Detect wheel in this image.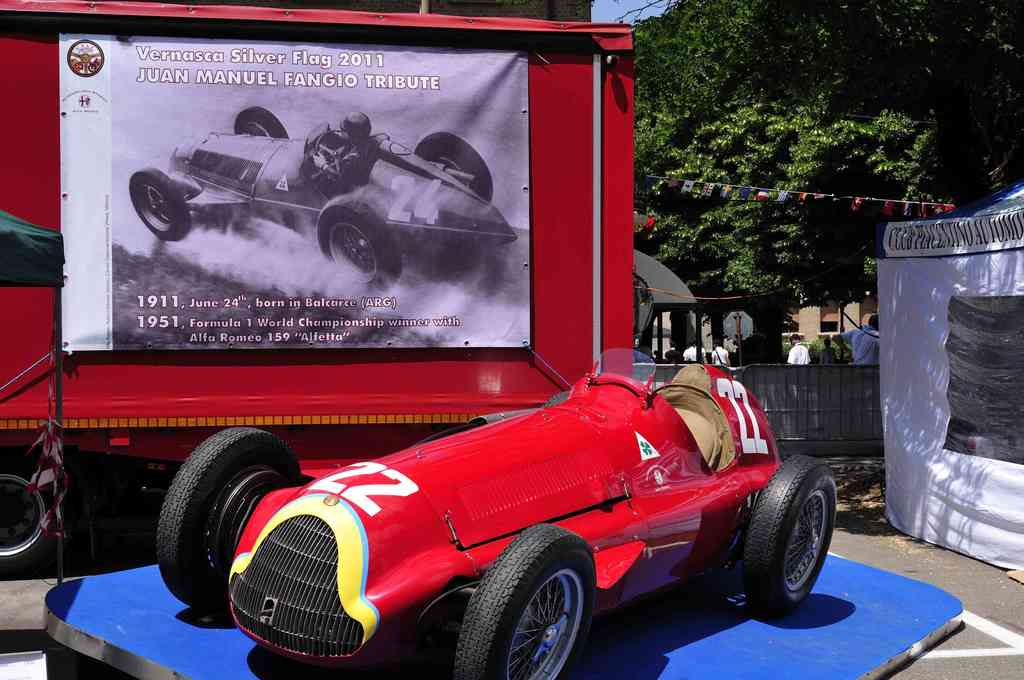
Detection: [x1=130, y1=166, x2=193, y2=240].
